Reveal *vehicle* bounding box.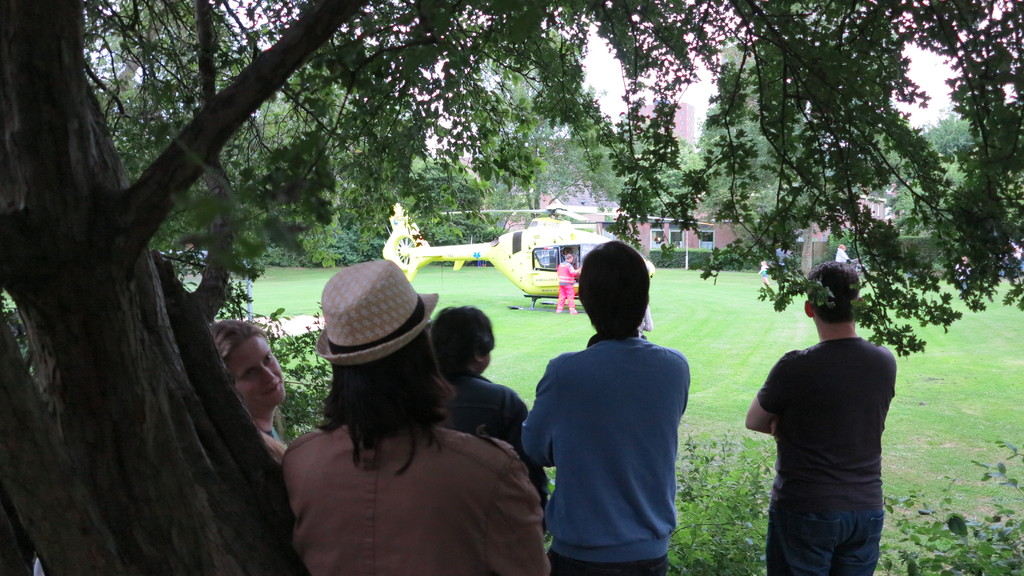
Revealed: x1=386 y1=220 x2=610 y2=308.
